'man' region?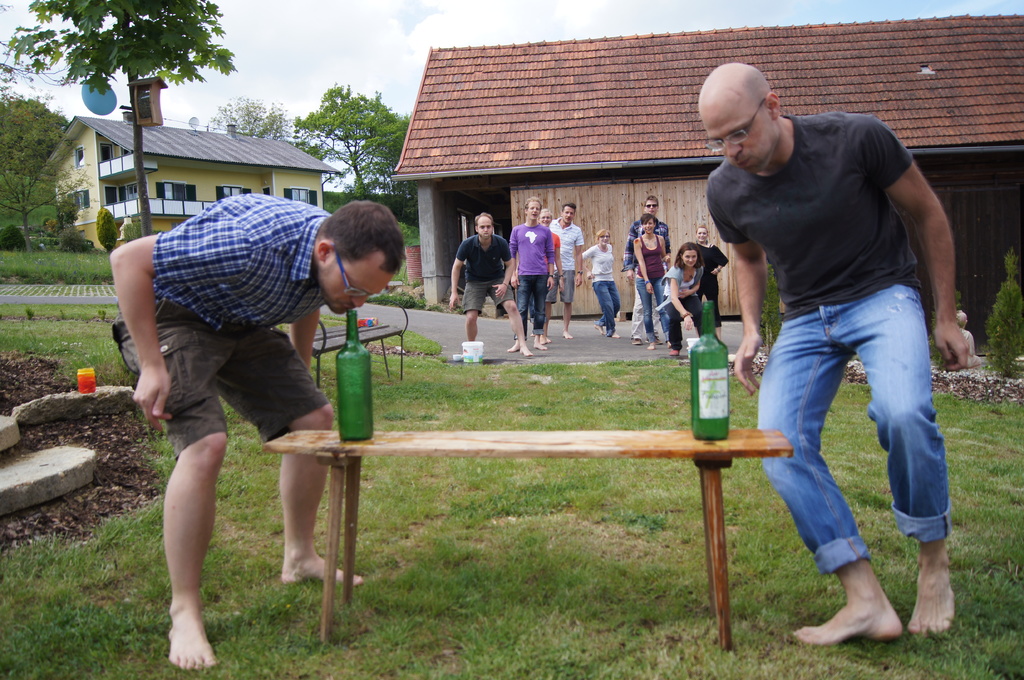
locate(450, 210, 530, 354)
